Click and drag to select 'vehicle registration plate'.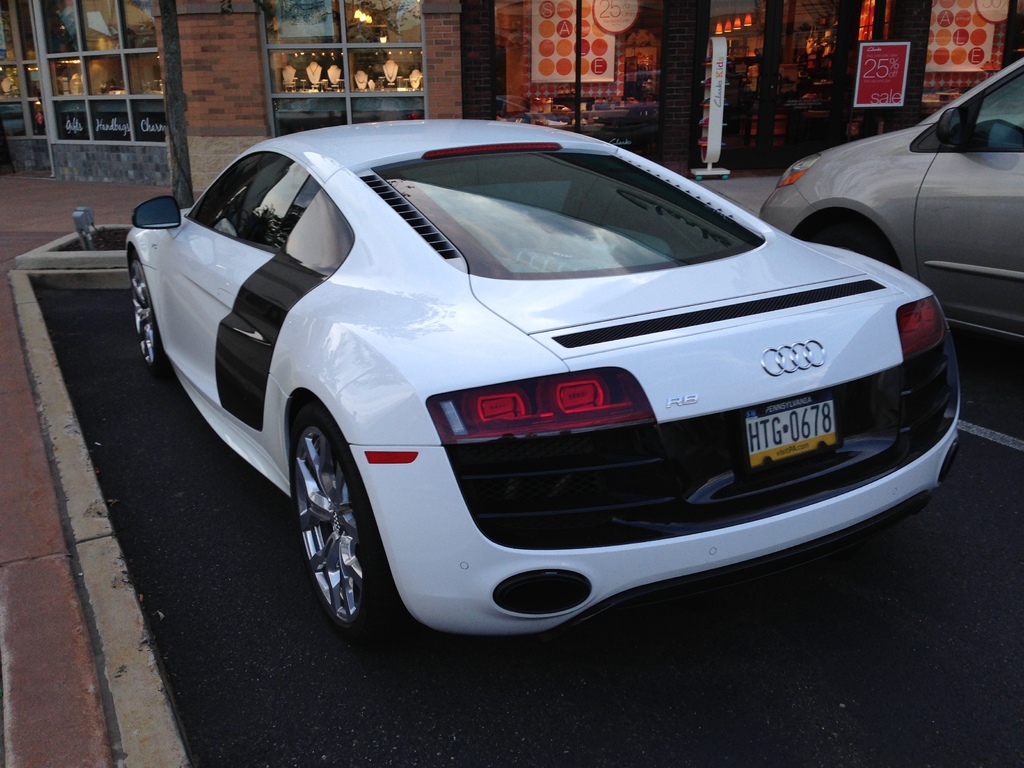
Selection: 742/401/848/473.
